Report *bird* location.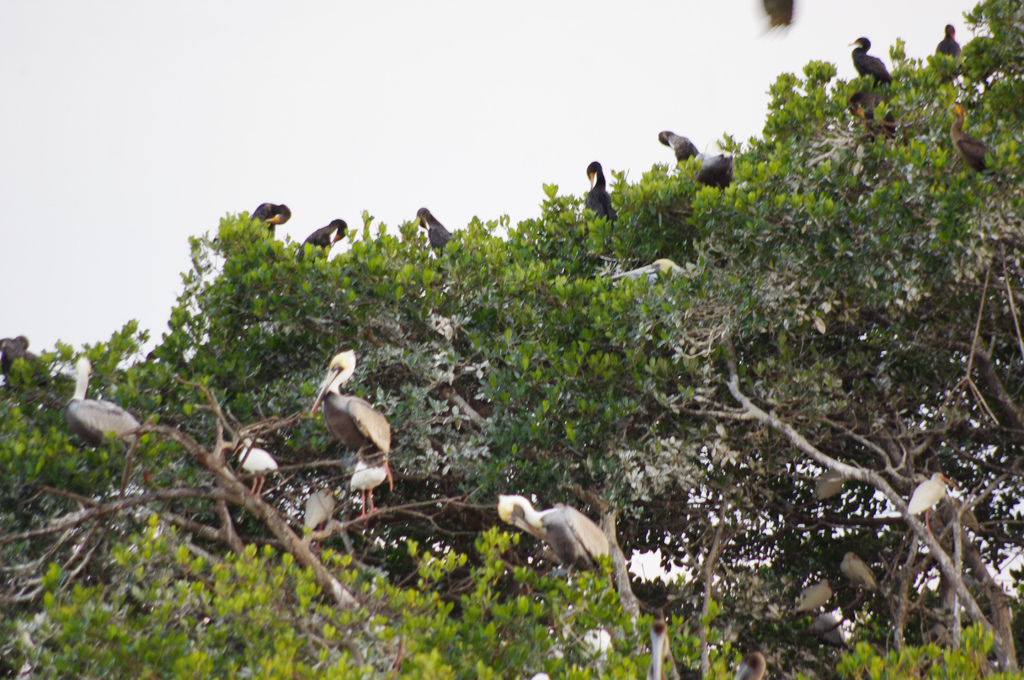
Report: crop(582, 626, 619, 674).
